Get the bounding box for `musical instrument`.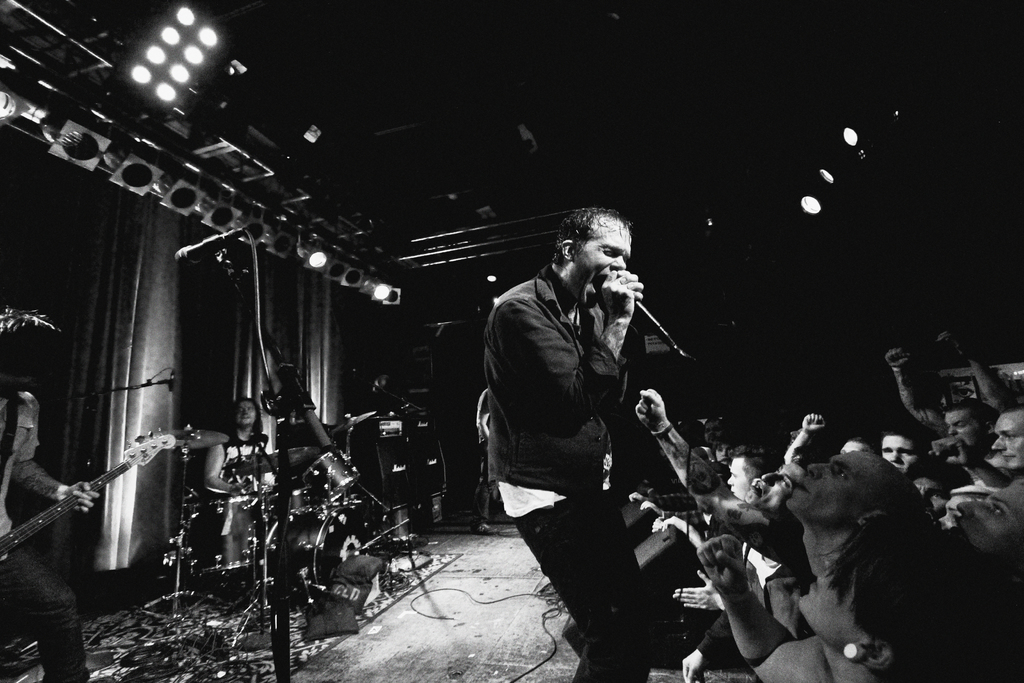
(x1=9, y1=438, x2=209, y2=574).
